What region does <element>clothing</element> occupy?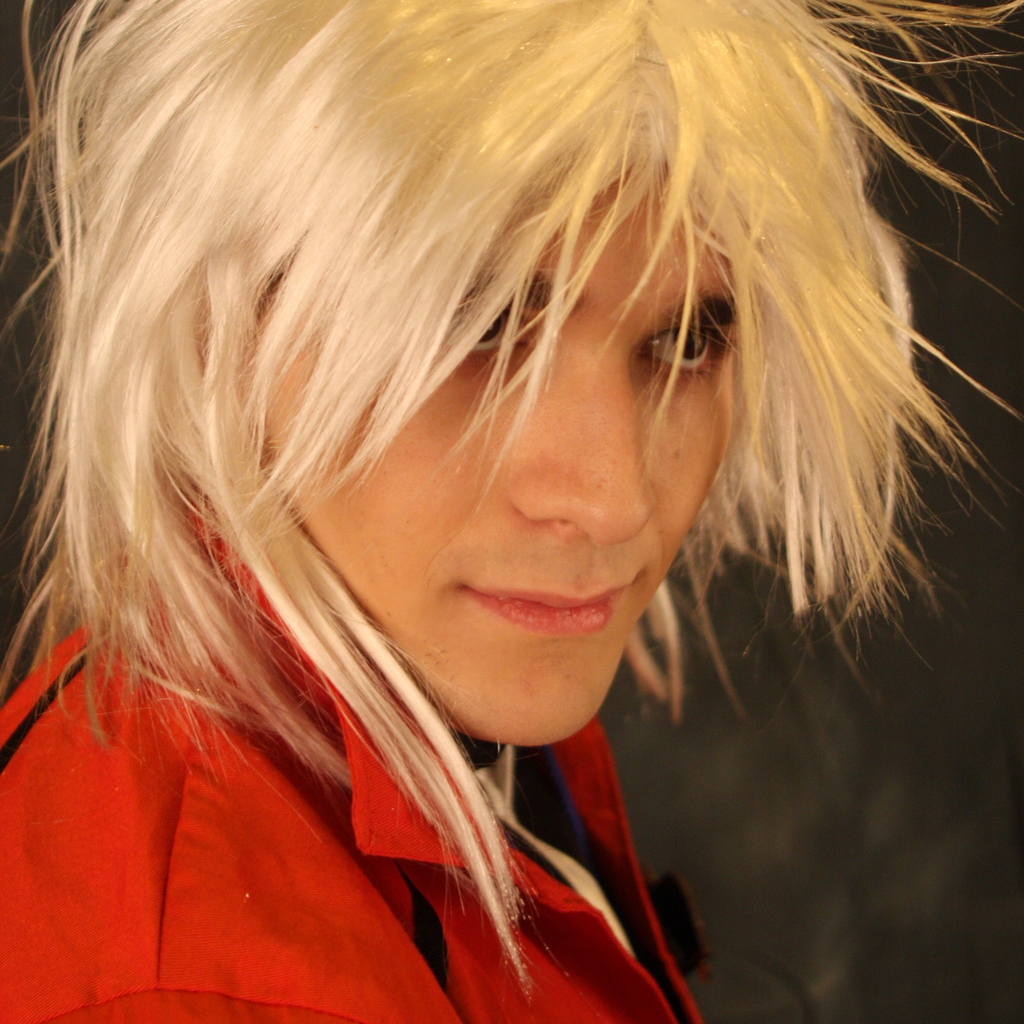
{"x1": 0, "y1": 472, "x2": 701, "y2": 1023}.
